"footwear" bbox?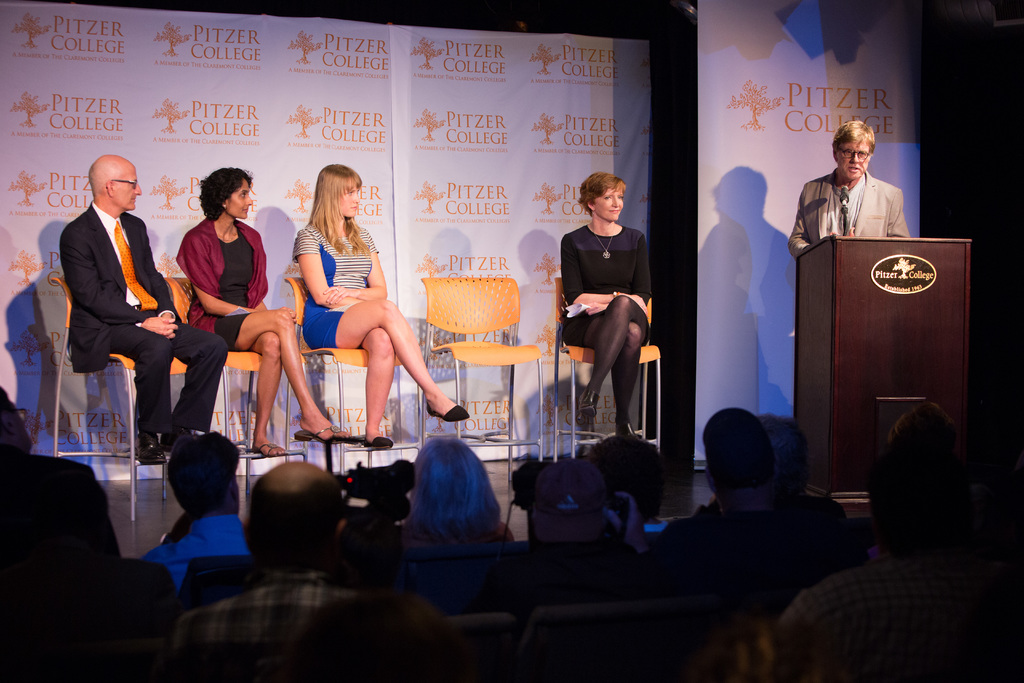
360,434,392,450
